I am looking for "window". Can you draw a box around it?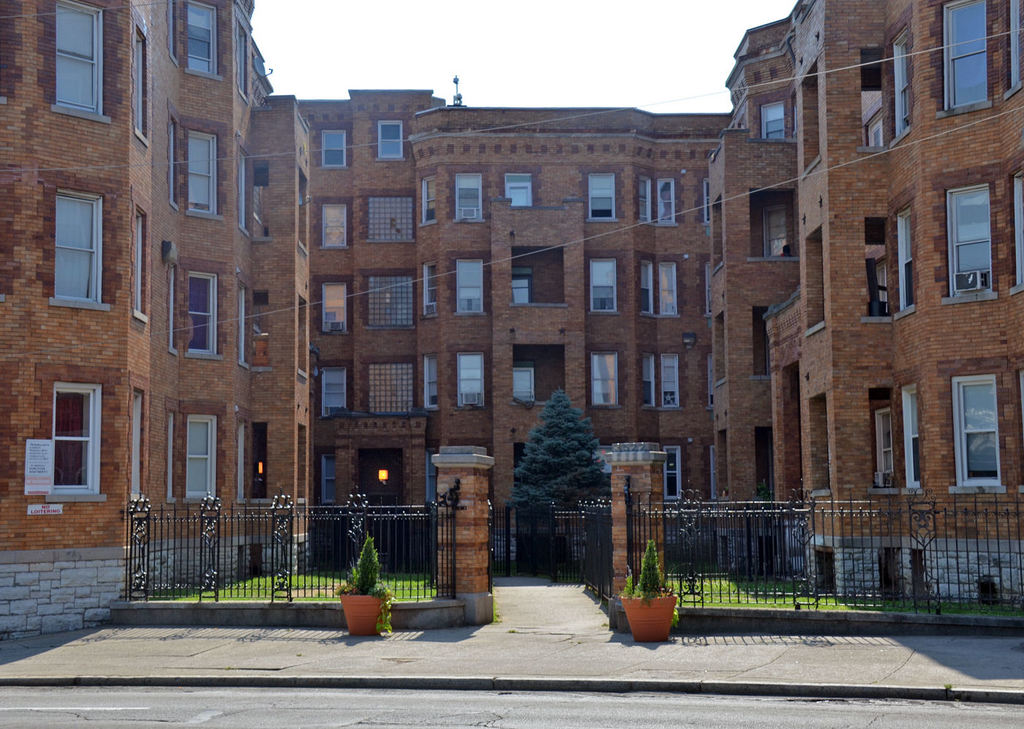
Sure, the bounding box is 950,374,1008,493.
